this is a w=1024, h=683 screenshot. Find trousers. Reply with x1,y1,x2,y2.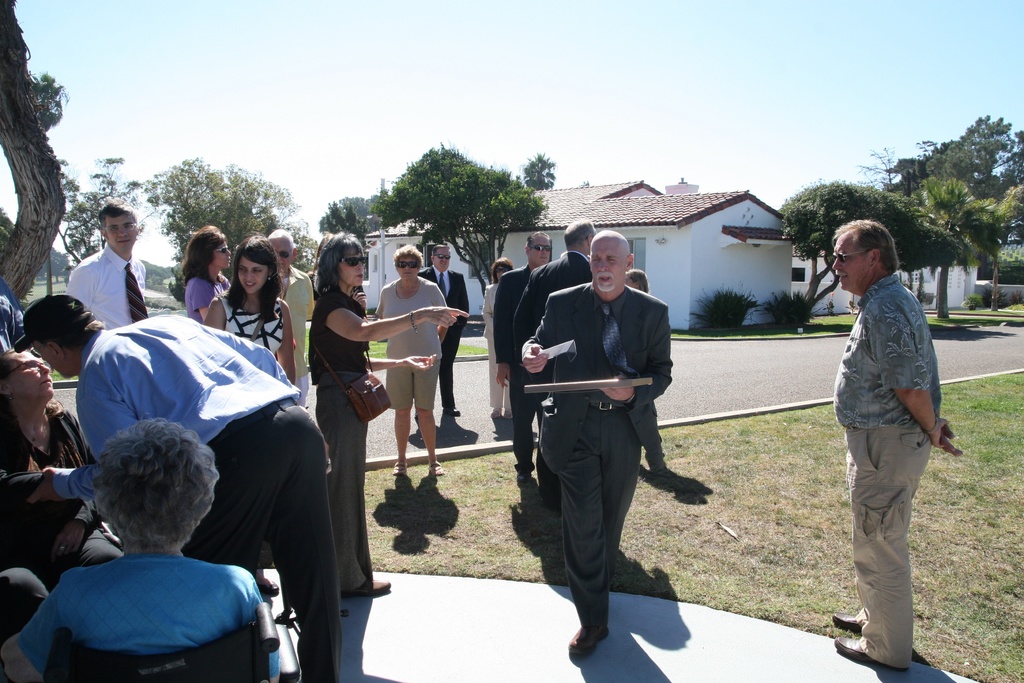
486,338,508,413.
